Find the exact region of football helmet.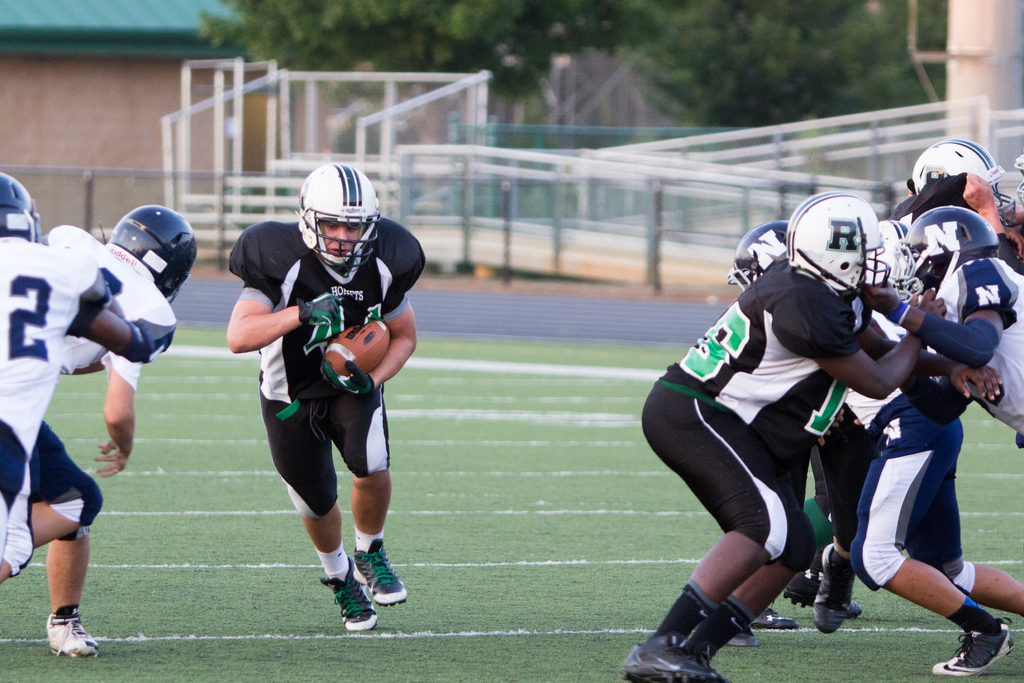
Exact region: <region>863, 216, 918, 291</region>.
